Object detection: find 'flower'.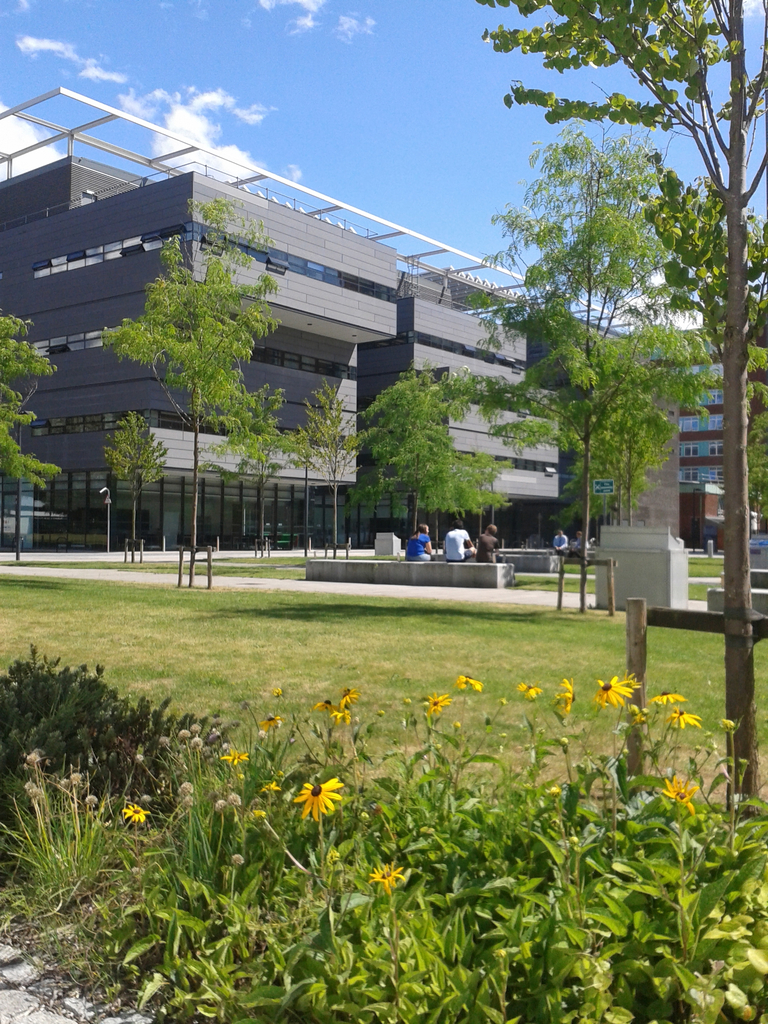
crop(216, 865, 238, 881).
